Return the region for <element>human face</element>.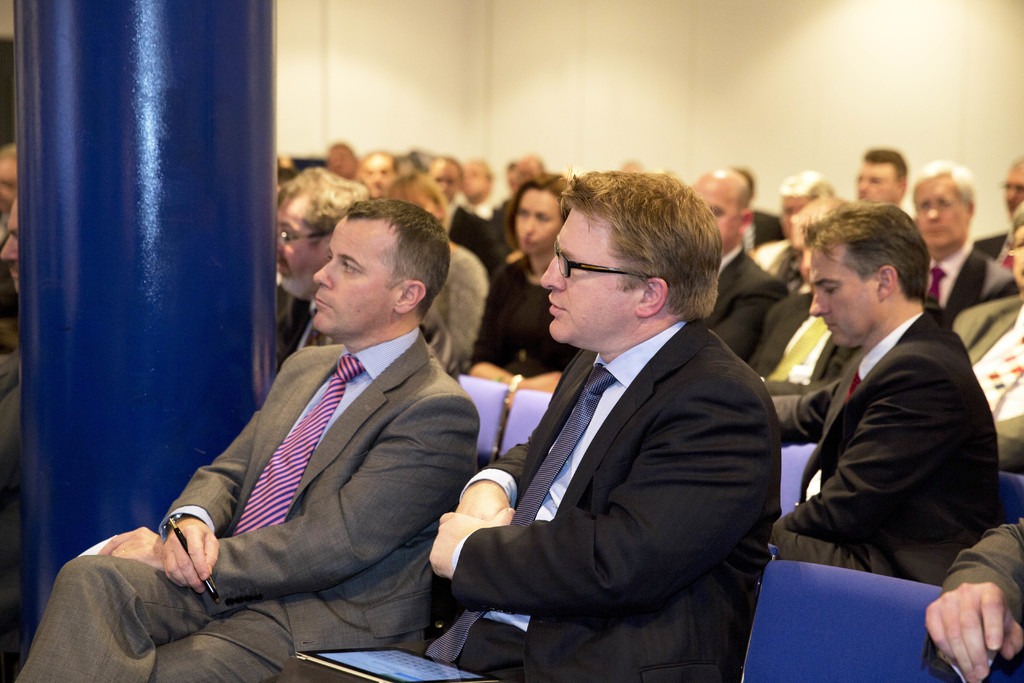
BBox(694, 183, 737, 243).
